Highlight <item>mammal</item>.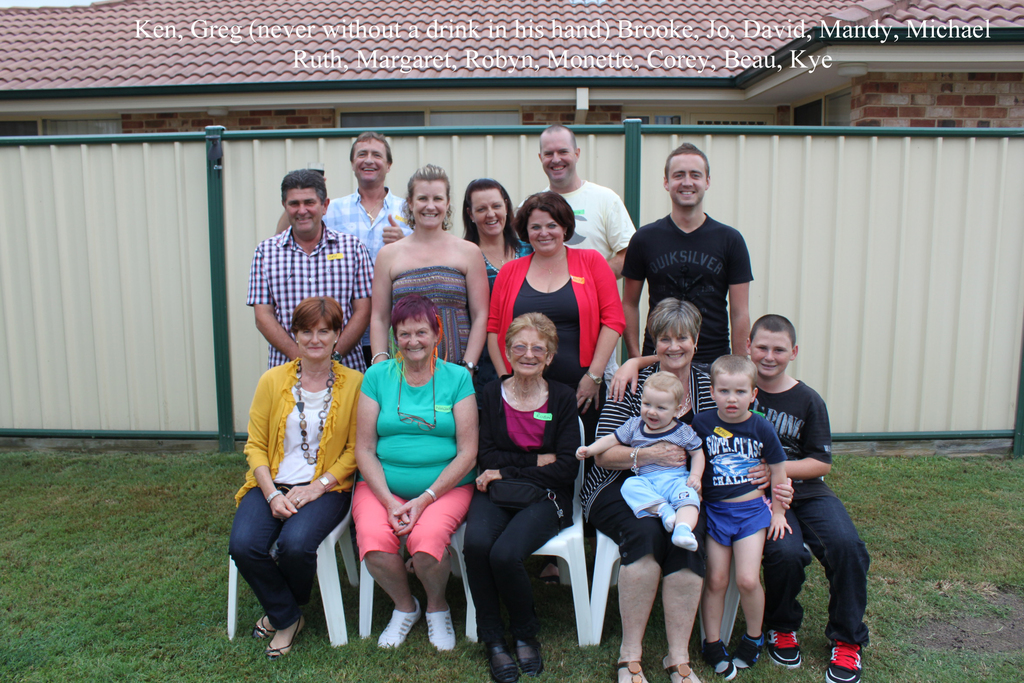
Highlighted region: 512, 126, 633, 397.
